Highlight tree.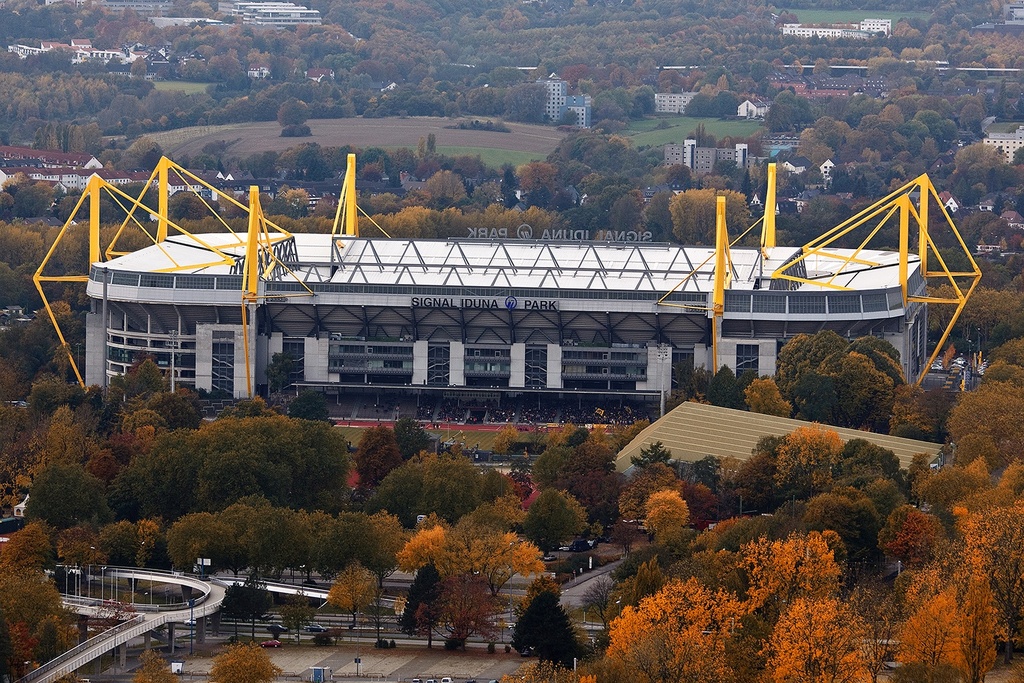
Highlighted region: l=332, t=513, r=406, b=572.
